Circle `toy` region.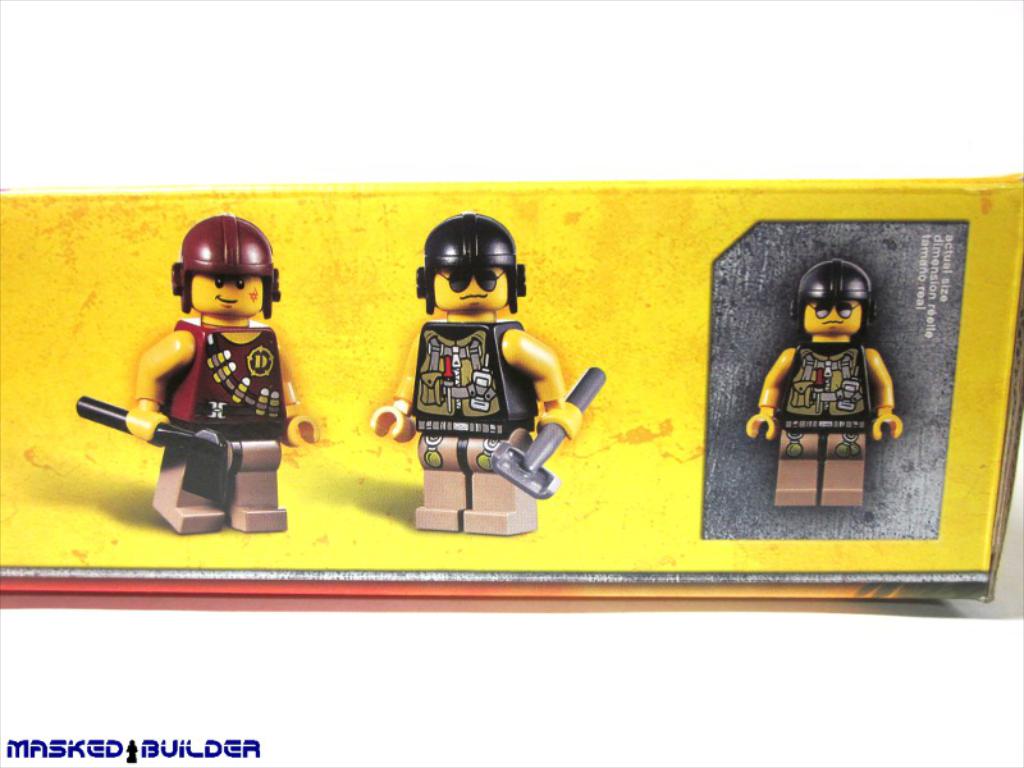
Region: {"x1": 104, "y1": 232, "x2": 306, "y2": 525}.
